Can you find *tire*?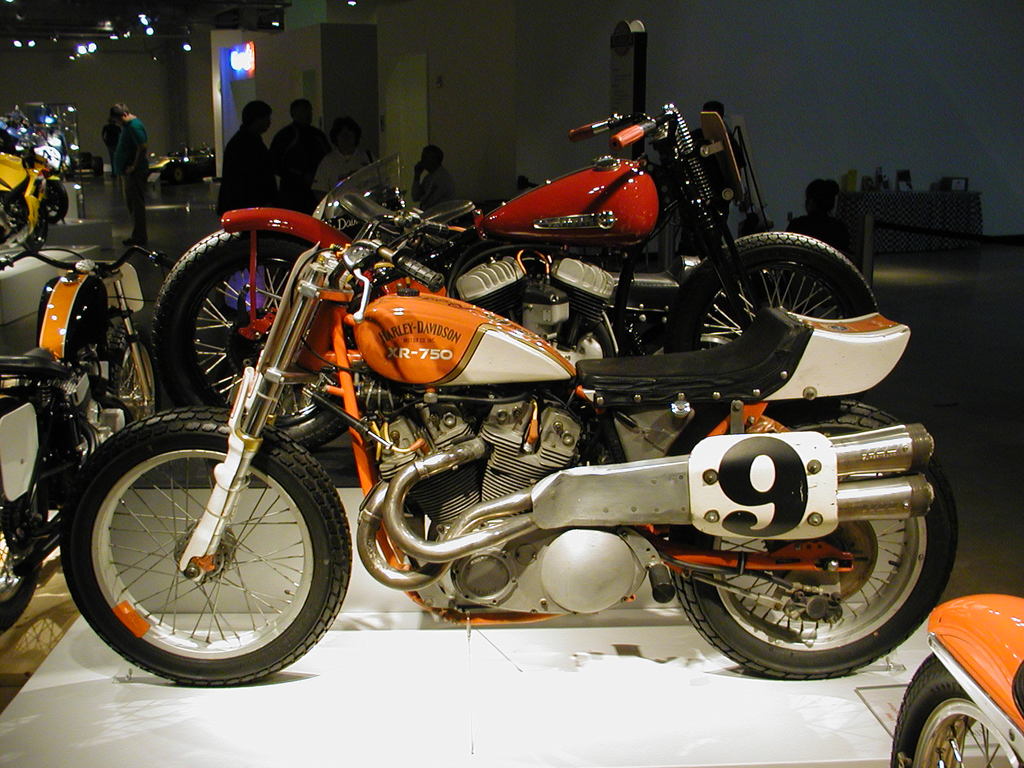
Yes, bounding box: box(155, 228, 358, 450).
